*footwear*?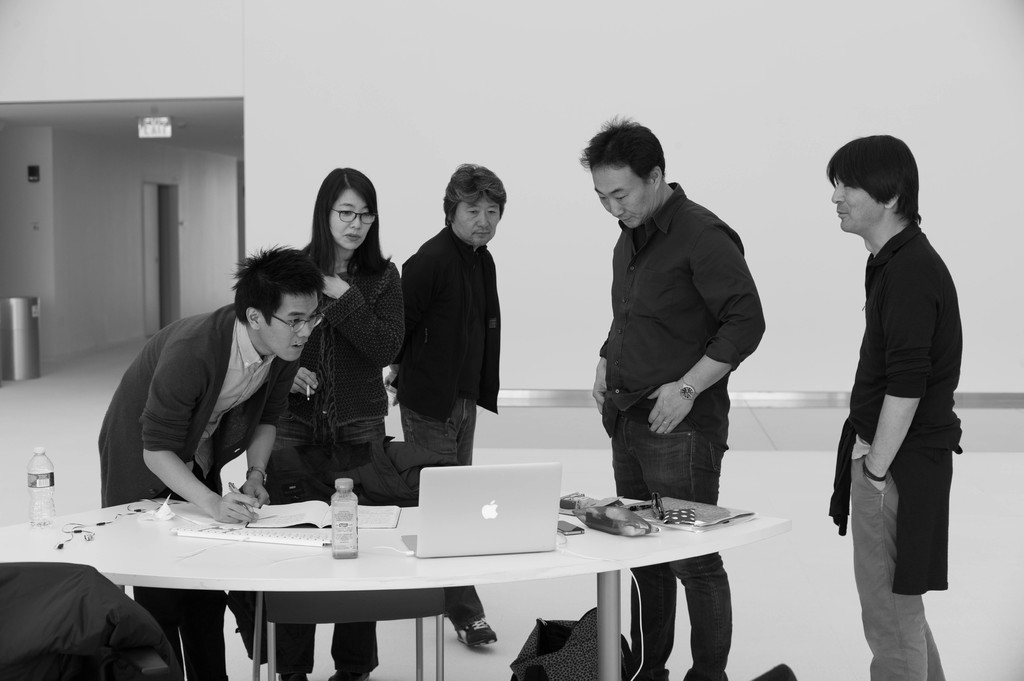
bbox=(325, 669, 374, 680)
